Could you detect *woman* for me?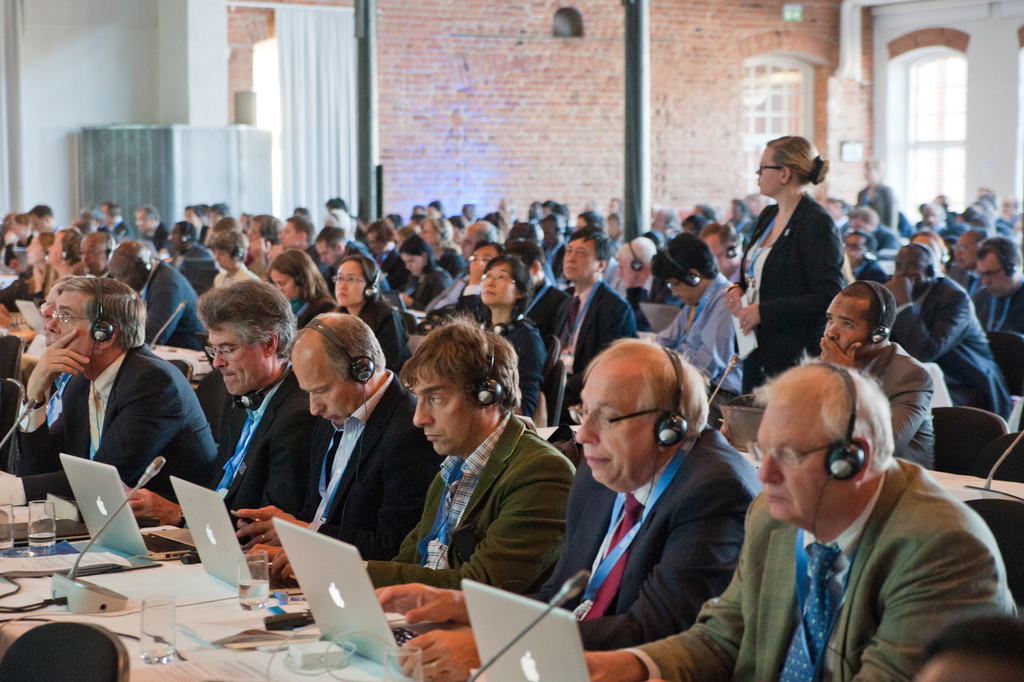
Detection result: region(49, 226, 88, 298).
